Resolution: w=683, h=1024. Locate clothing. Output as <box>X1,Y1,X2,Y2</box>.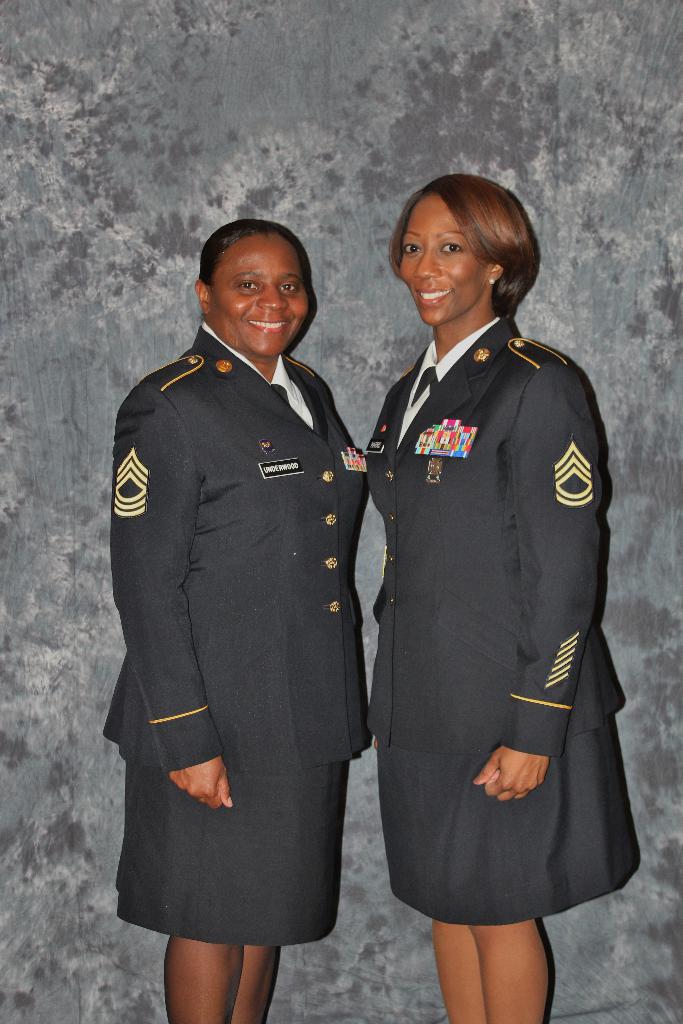
<box>371,309,659,932</box>.
